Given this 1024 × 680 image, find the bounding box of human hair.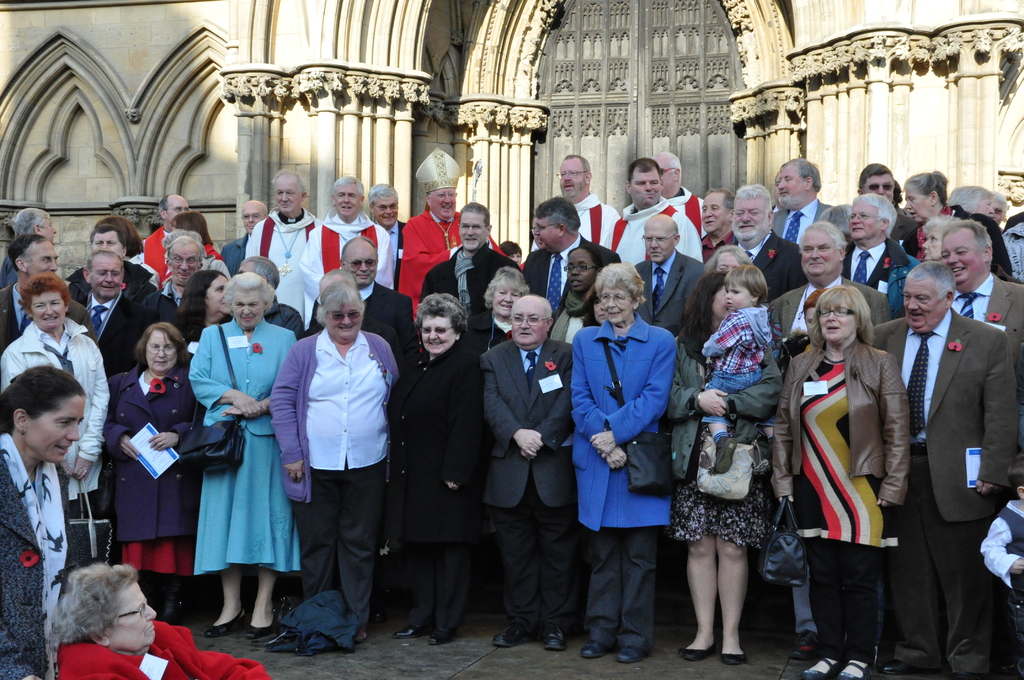
804 287 825 320.
